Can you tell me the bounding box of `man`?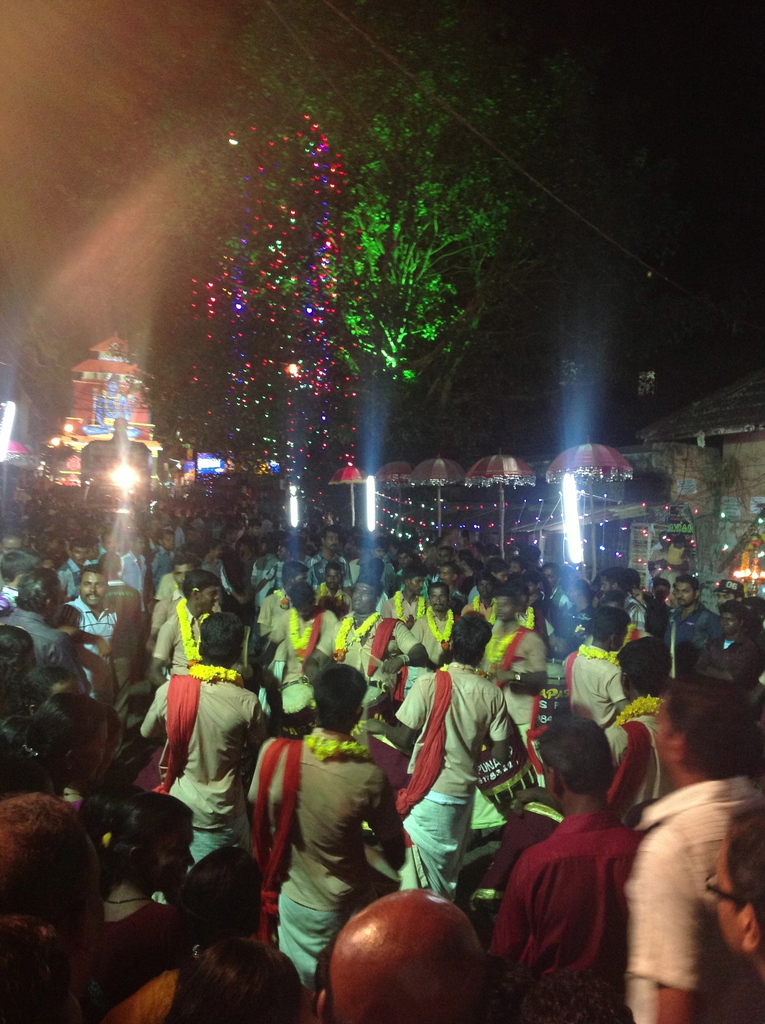
{"x1": 622, "y1": 673, "x2": 756, "y2": 1023}.
